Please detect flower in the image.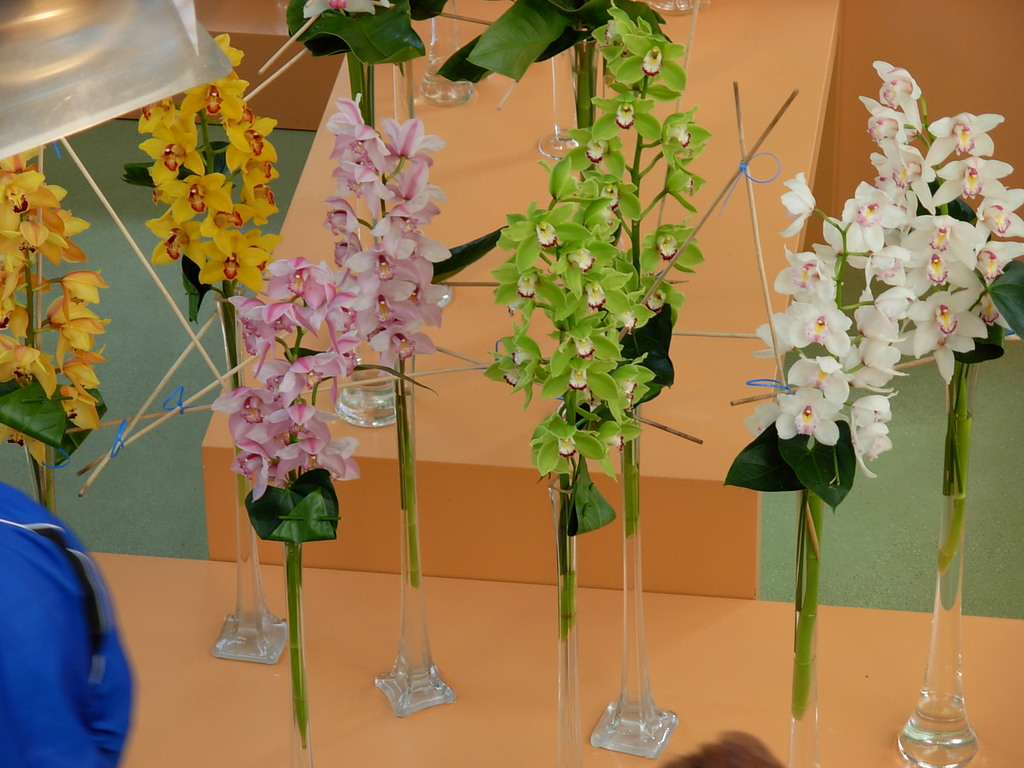
rect(587, 136, 605, 164).
